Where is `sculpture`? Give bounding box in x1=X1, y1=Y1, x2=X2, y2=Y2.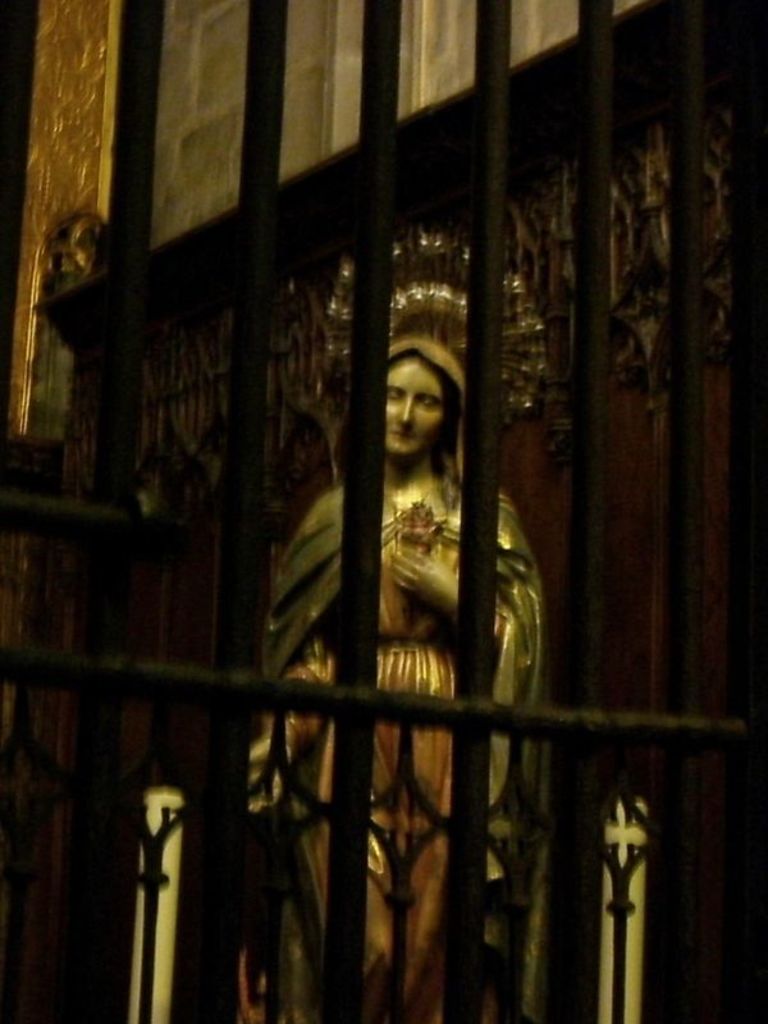
x1=178, y1=228, x2=602, y2=1023.
